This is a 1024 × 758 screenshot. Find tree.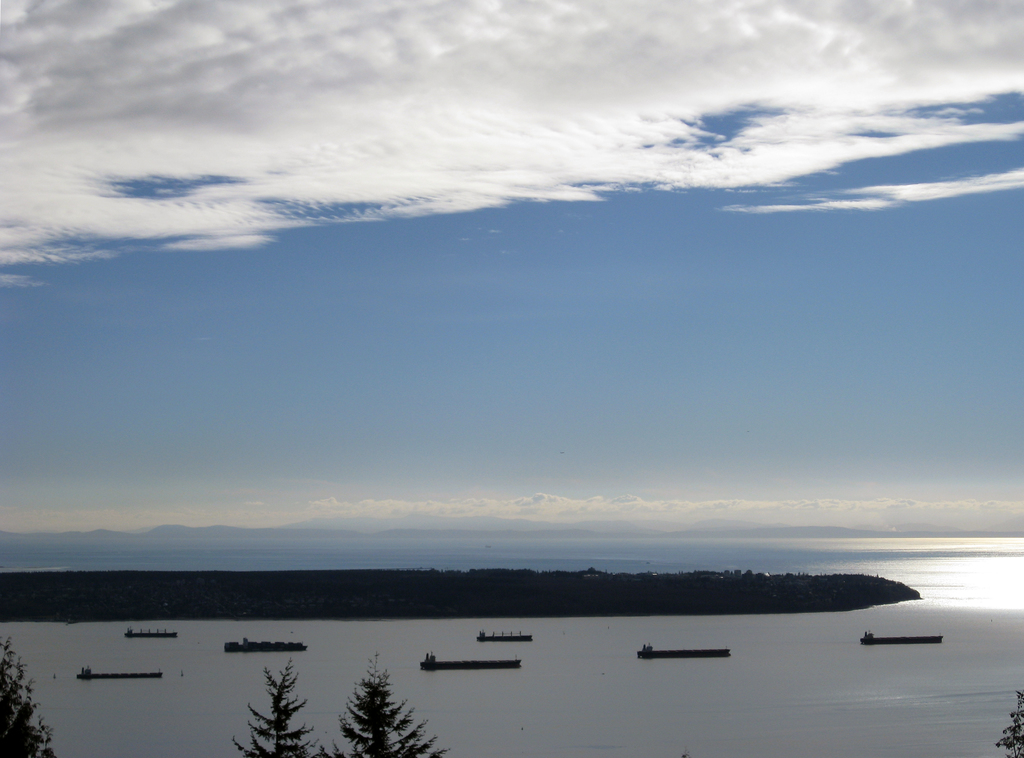
Bounding box: Rect(226, 663, 298, 757).
